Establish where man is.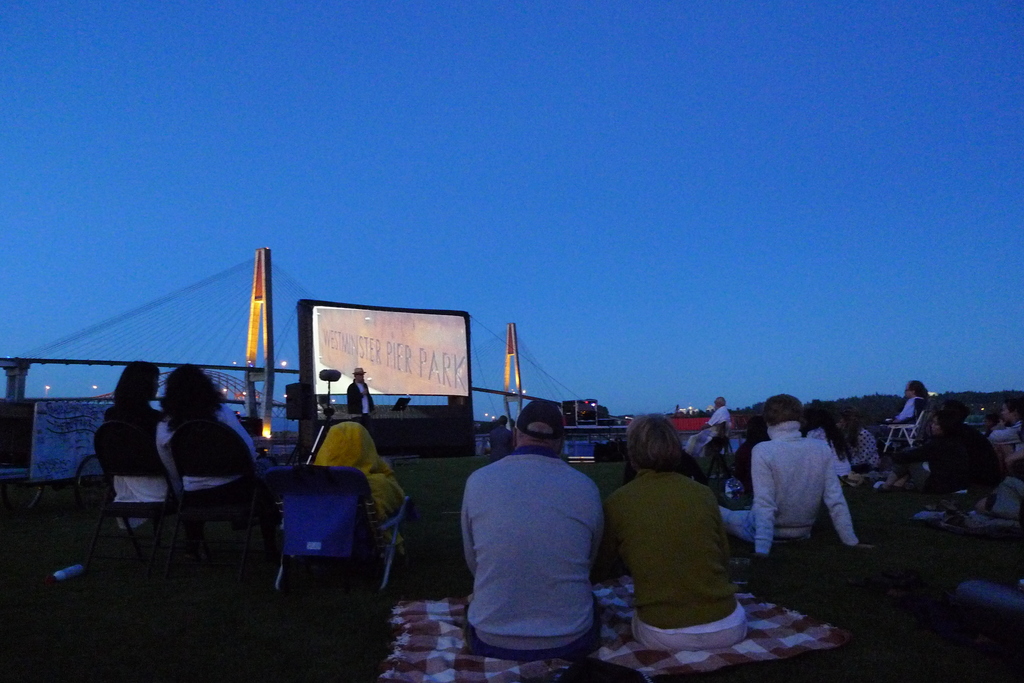
Established at [left=699, top=395, right=730, bottom=428].
